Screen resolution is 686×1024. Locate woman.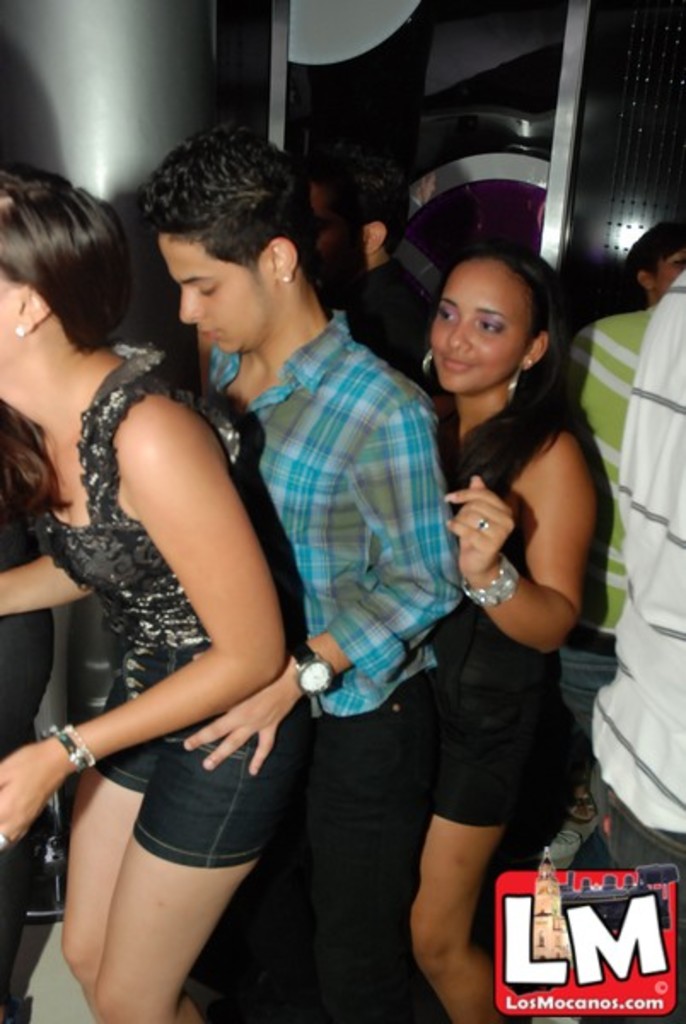
locate(0, 162, 321, 1022).
